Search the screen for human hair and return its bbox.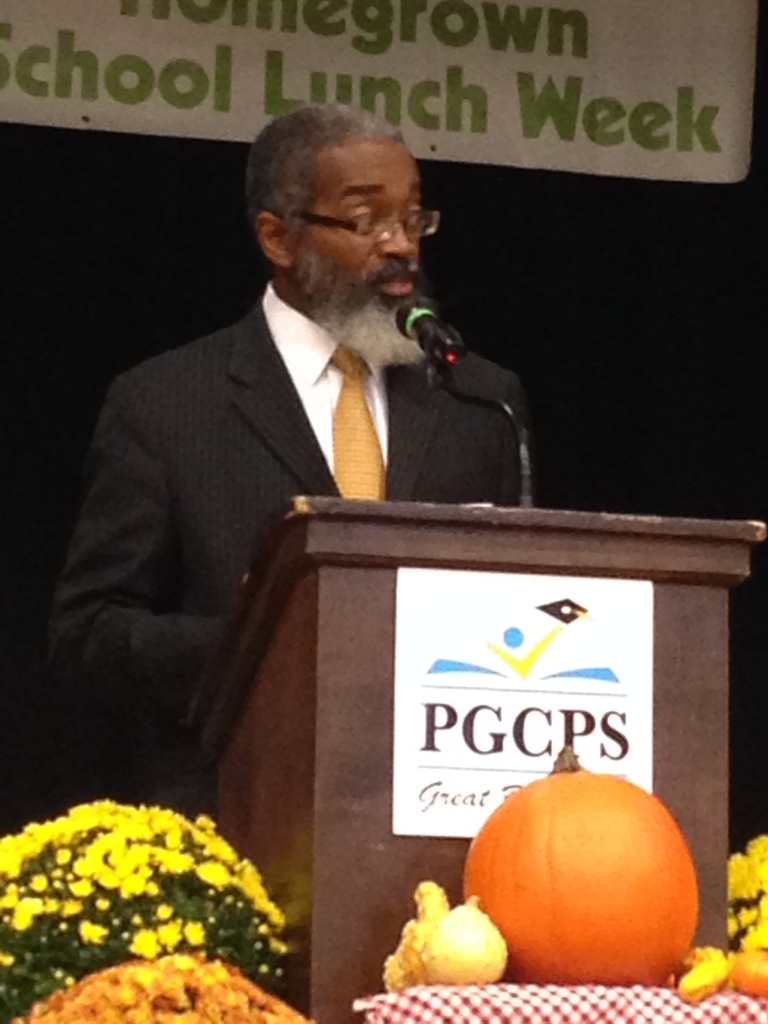
Found: select_region(237, 105, 426, 262).
